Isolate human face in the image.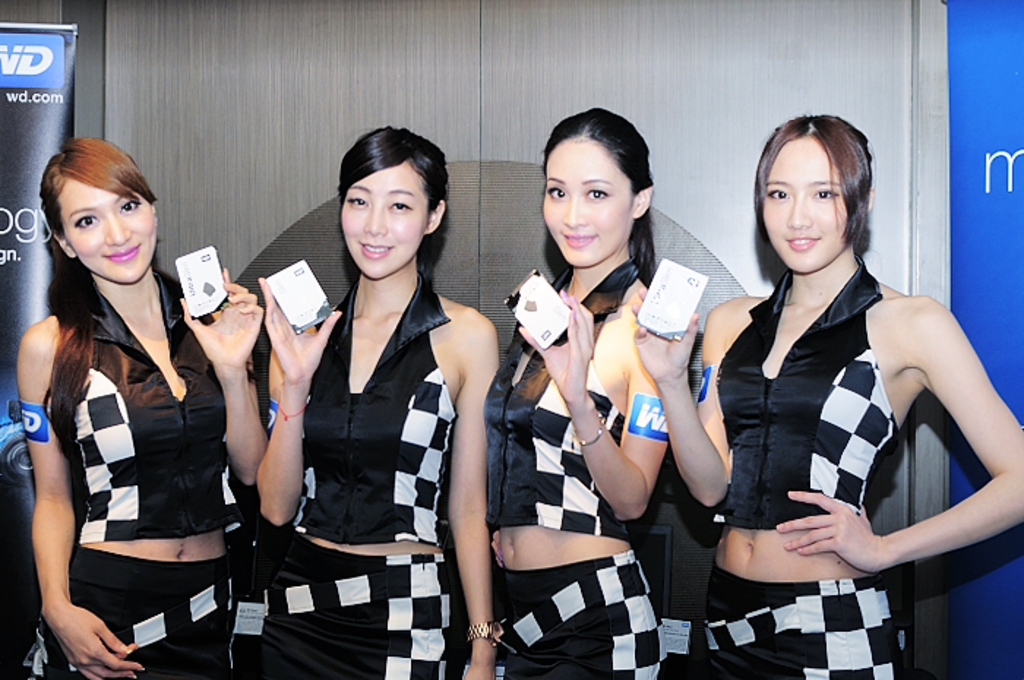
Isolated region: <region>764, 133, 847, 272</region>.
